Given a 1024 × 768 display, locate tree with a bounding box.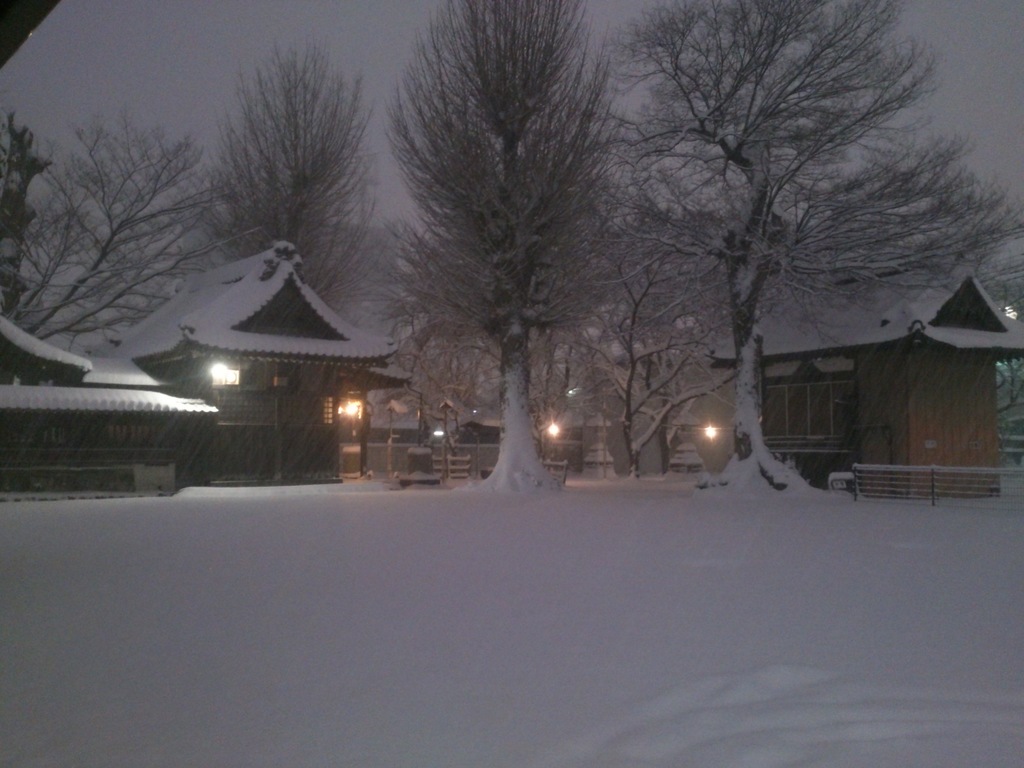
Located: (0,101,52,306).
